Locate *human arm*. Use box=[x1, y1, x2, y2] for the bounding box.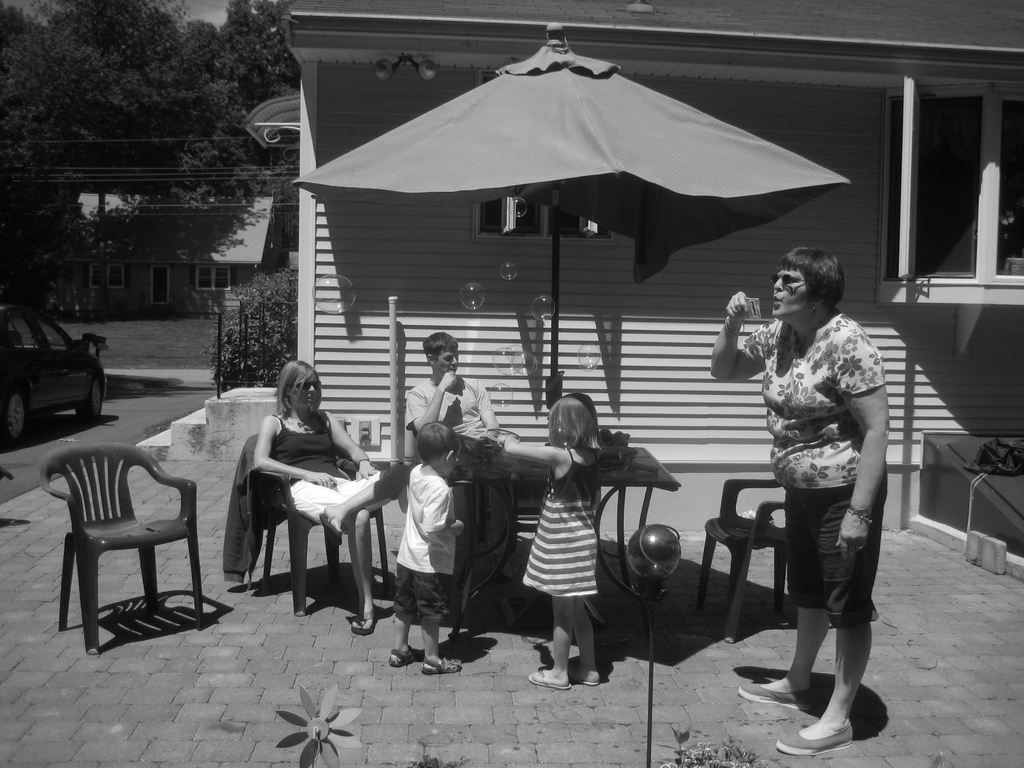
box=[329, 406, 378, 481].
